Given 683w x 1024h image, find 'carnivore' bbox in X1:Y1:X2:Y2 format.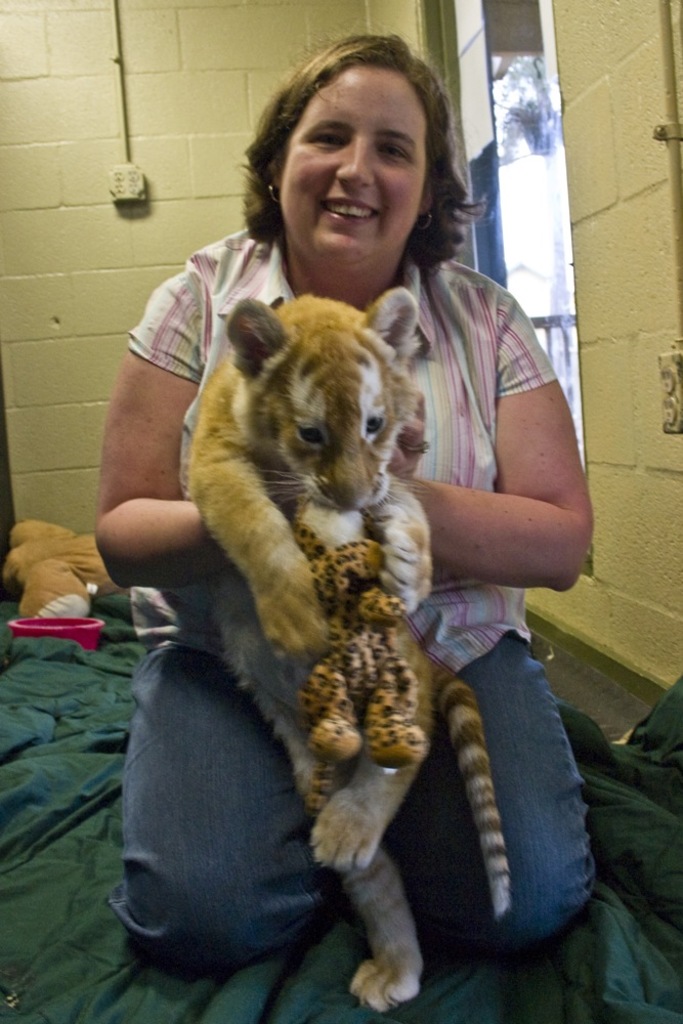
176:273:536:1023.
